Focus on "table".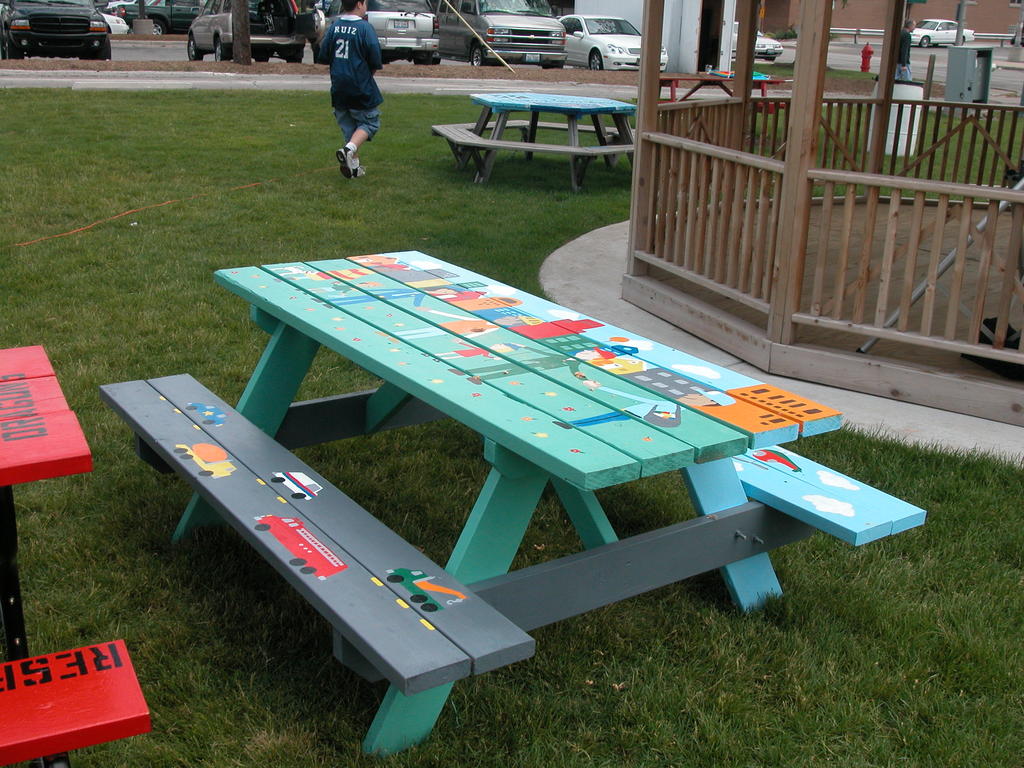
Focused at region(0, 342, 95, 662).
